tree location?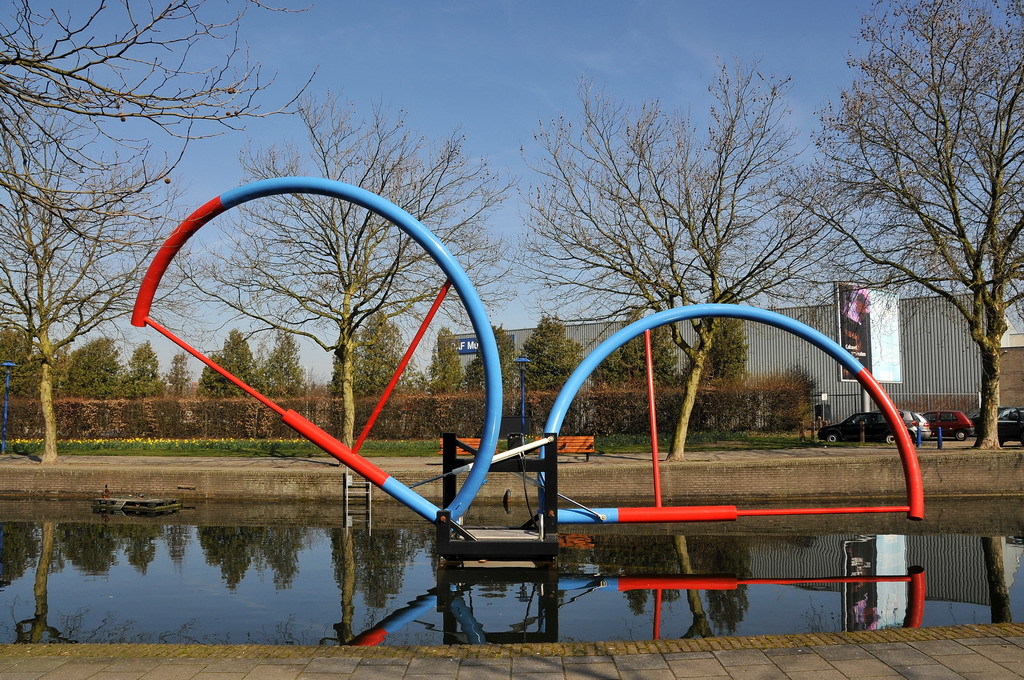
{"left": 469, "top": 313, "right": 523, "bottom": 389}
